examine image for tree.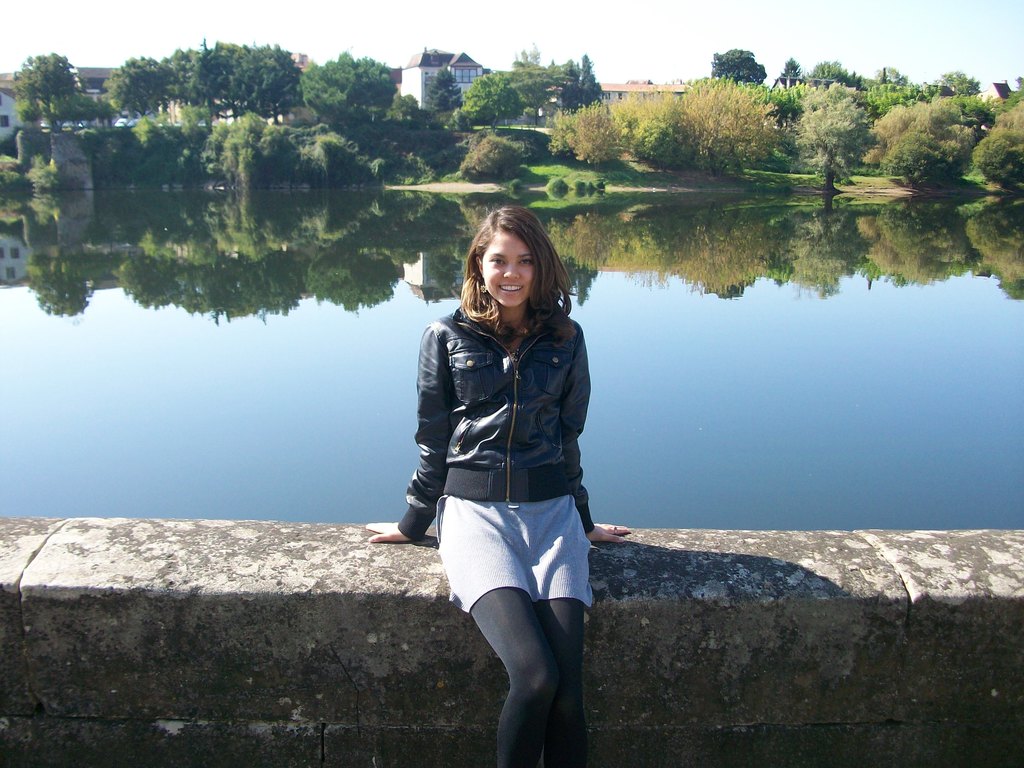
Examination result: {"x1": 778, "y1": 61, "x2": 800, "y2": 84}.
